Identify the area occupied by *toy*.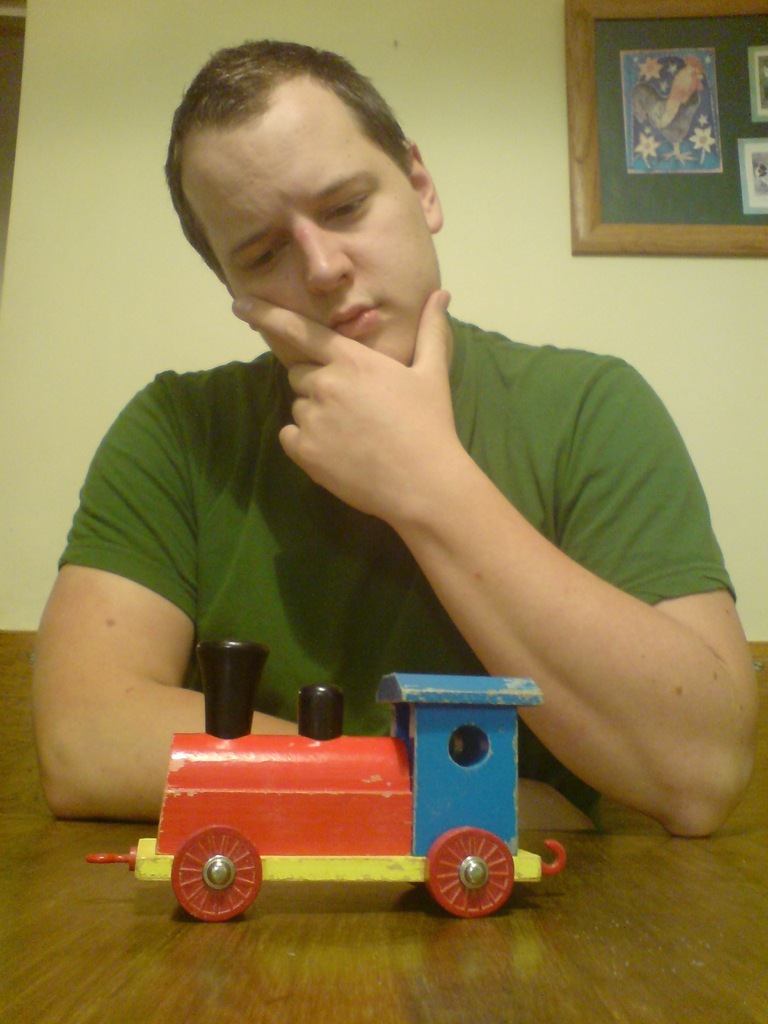
Area: (left=77, top=630, right=566, bottom=931).
